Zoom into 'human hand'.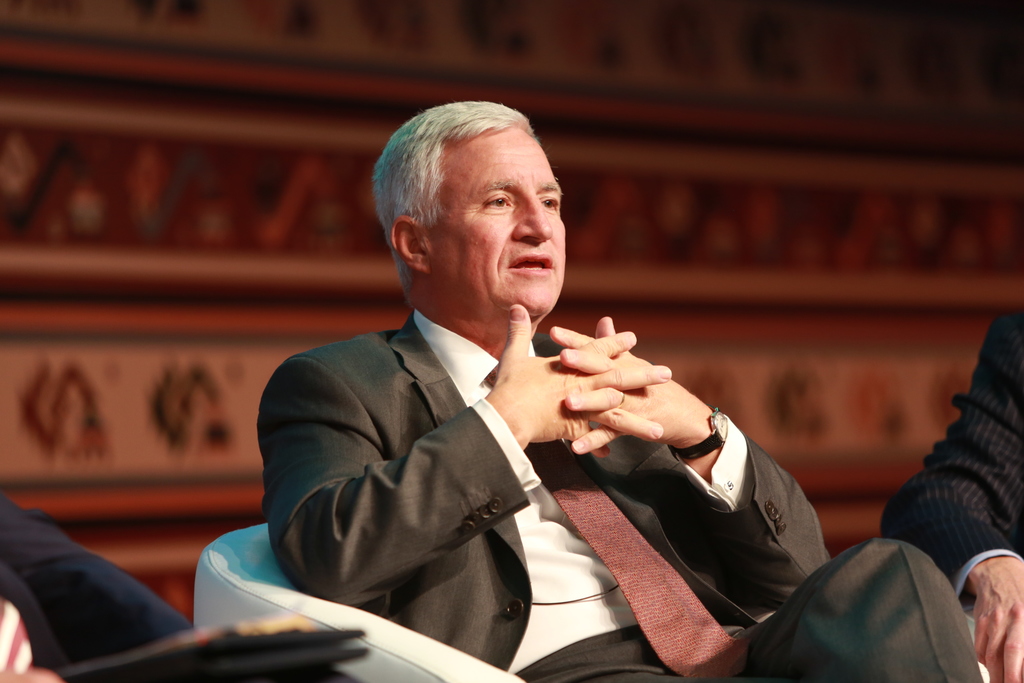
Zoom target: box=[547, 315, 714, 459].
